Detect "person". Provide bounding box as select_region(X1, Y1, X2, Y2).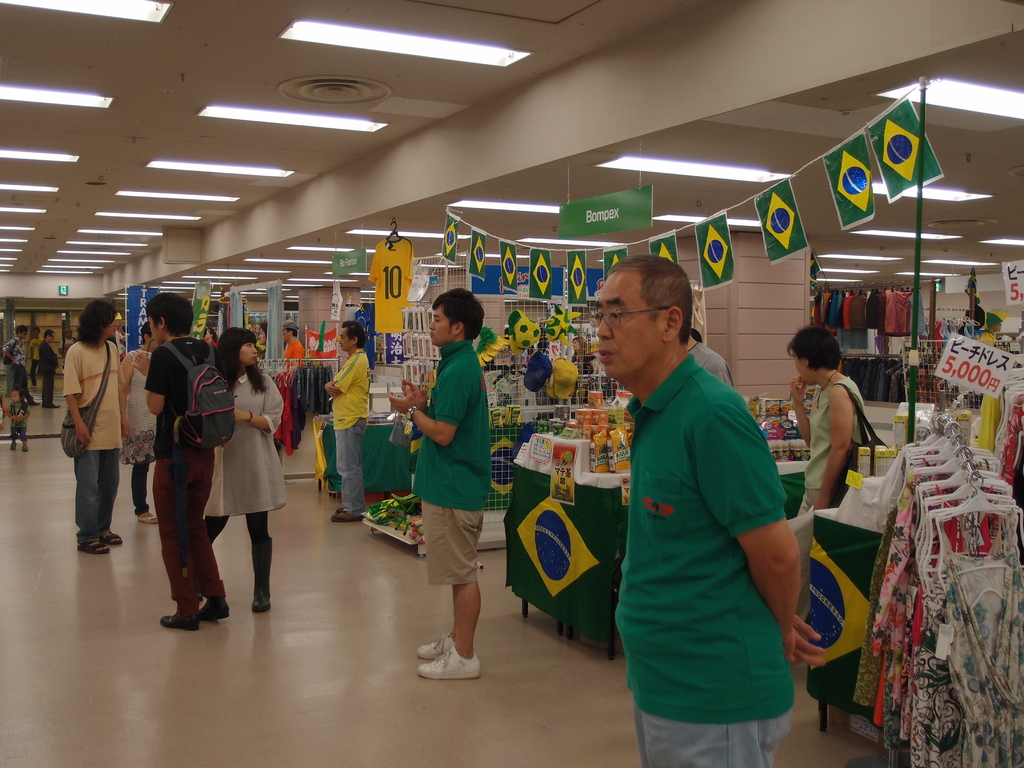
select_region(776, 324, 868, 540).
